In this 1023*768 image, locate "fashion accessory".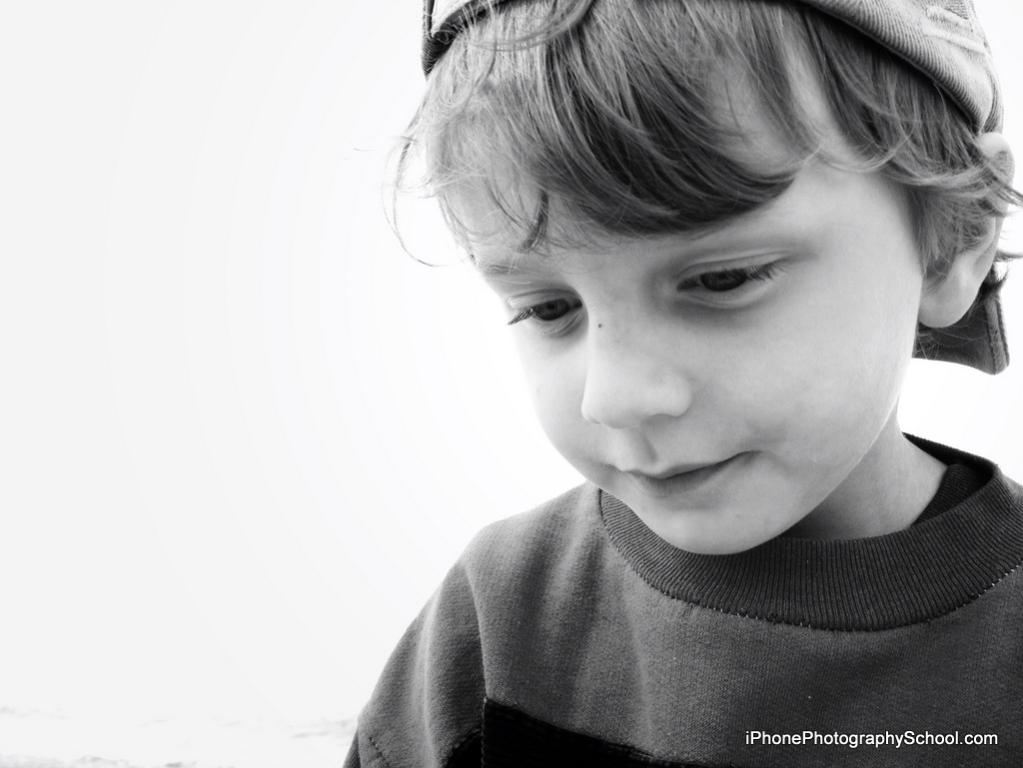
Bounding box: l=425, t=0, r=1015, b=379.
